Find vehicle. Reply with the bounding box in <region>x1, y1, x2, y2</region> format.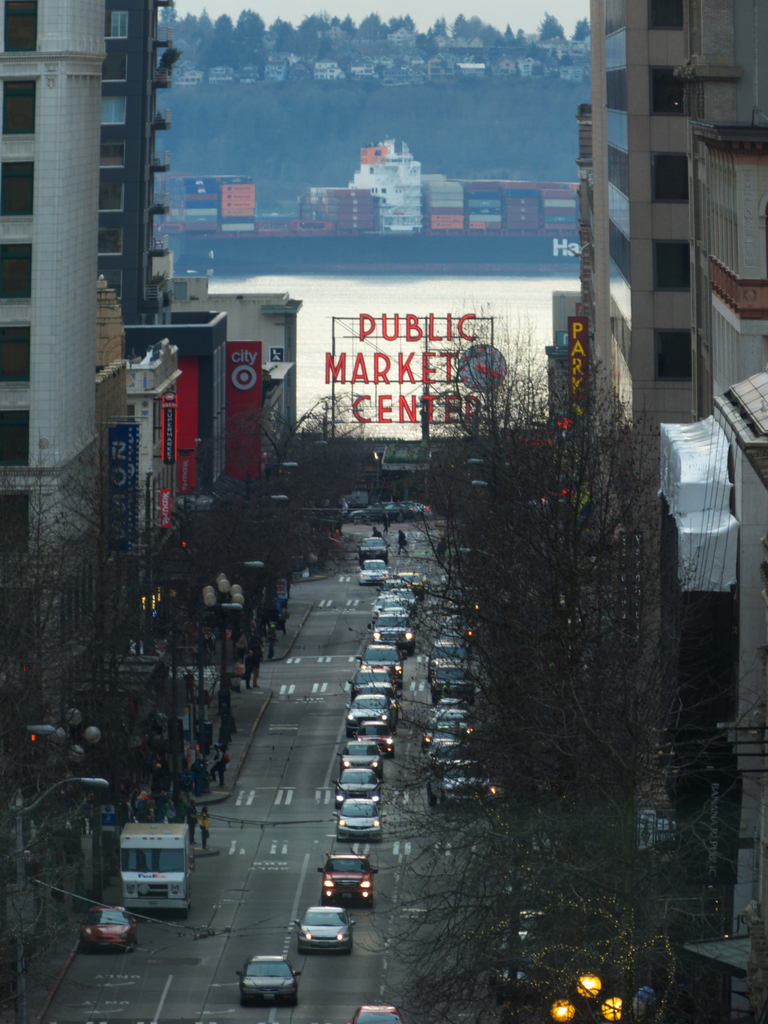
<region>334, 796, 387, 842</region>.
